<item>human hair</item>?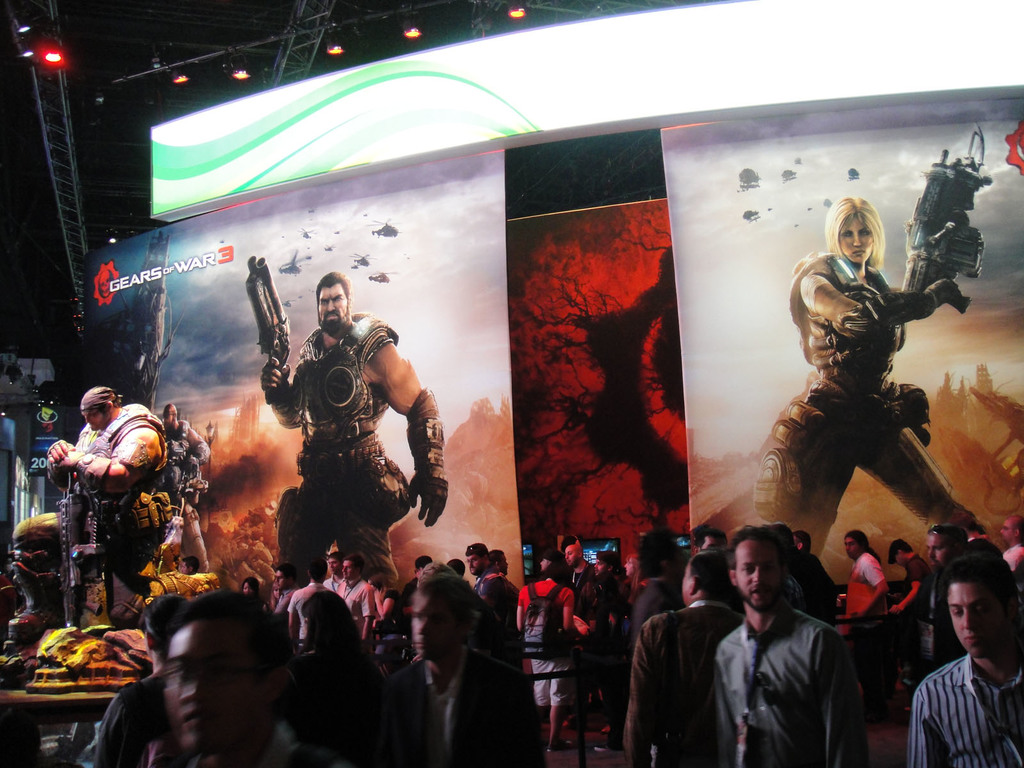
300 588 367 675
